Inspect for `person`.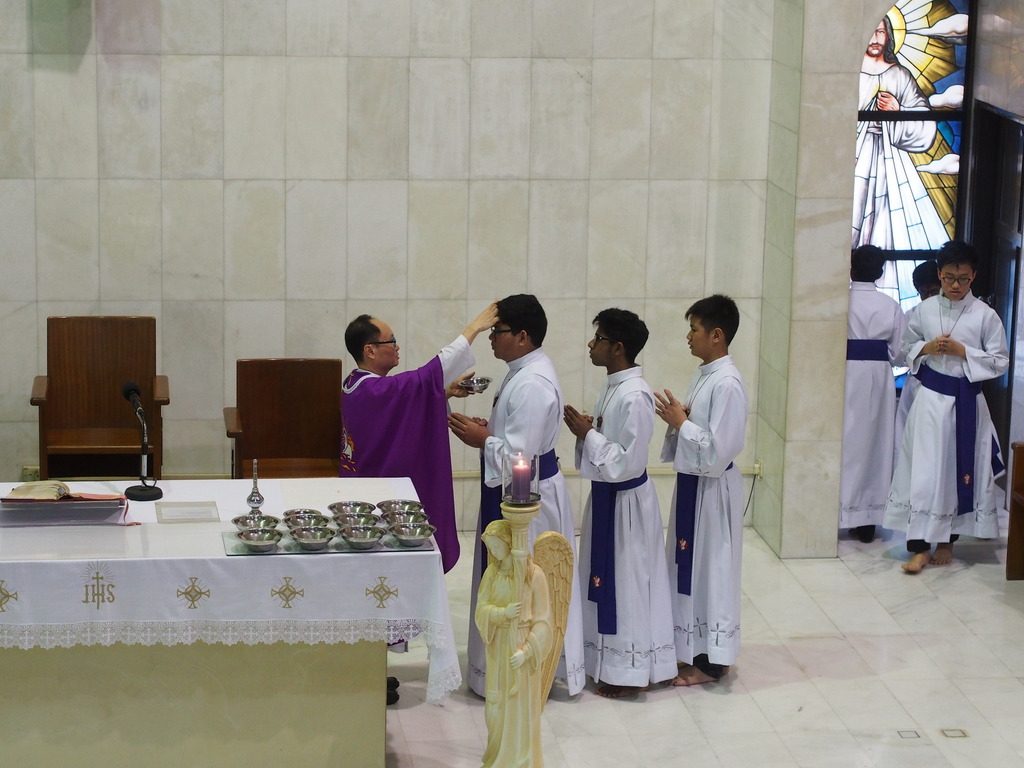
Inspection: bbox=[873, 259, 940, 524].
